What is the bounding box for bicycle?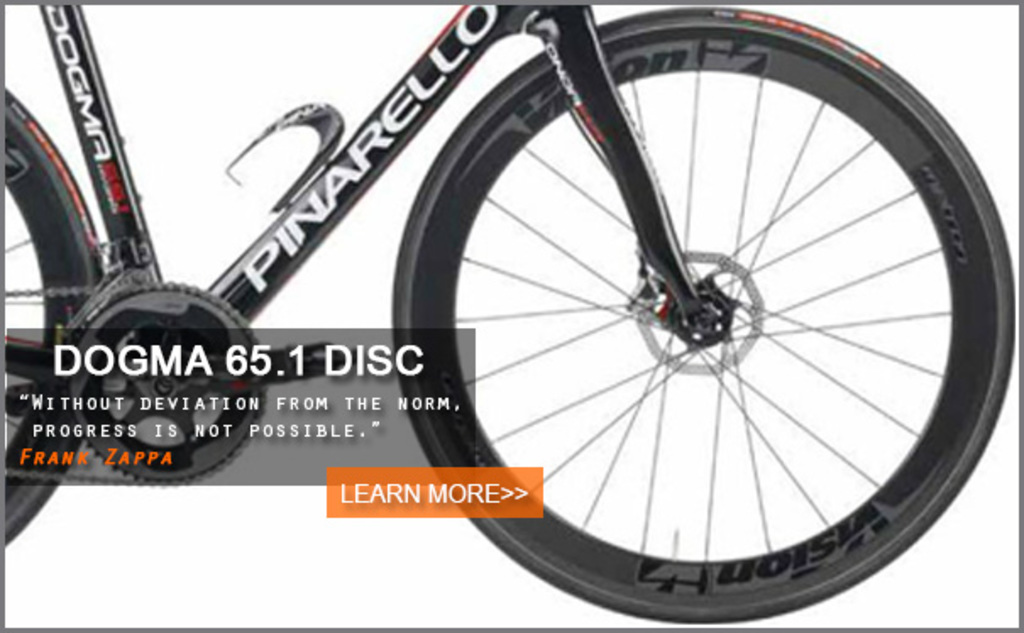
locate(2, 0, 1014, 623).
